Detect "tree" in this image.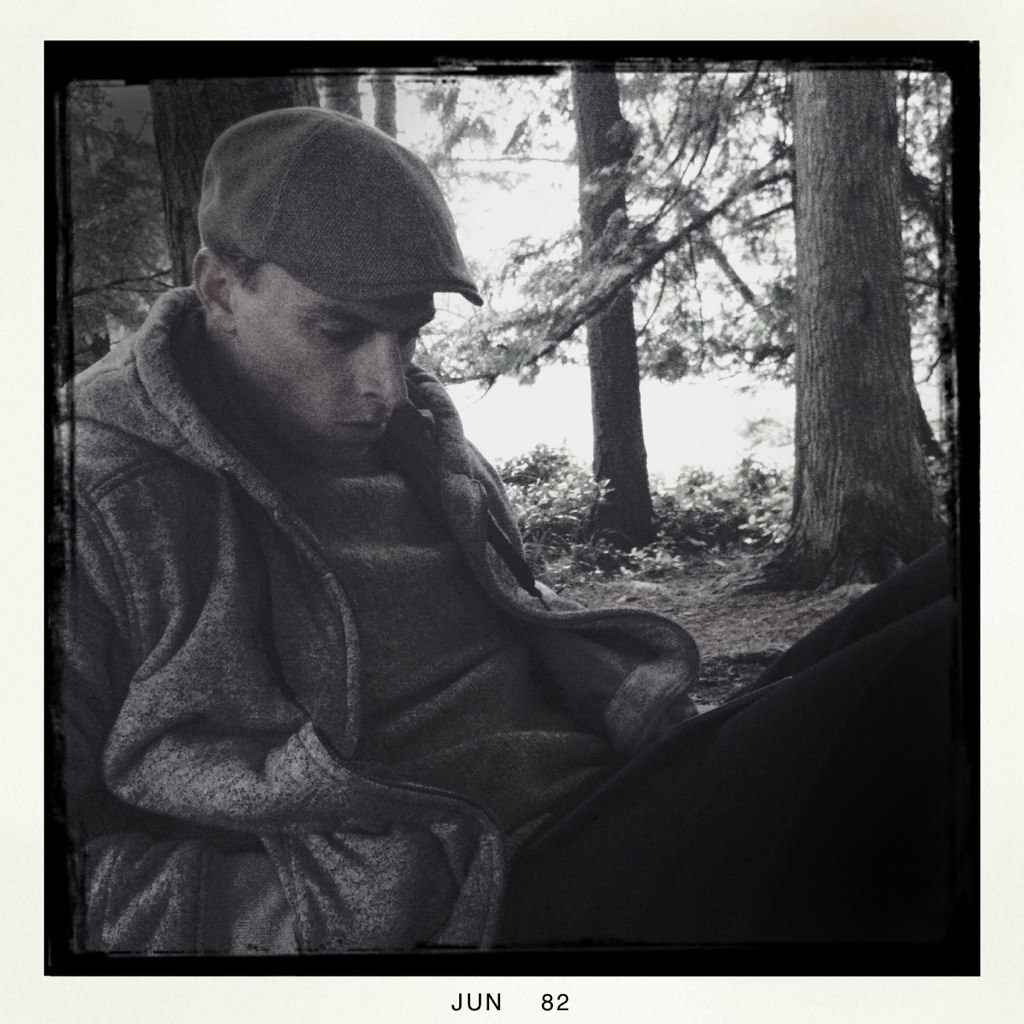
Detection: [754,68,944,595].
